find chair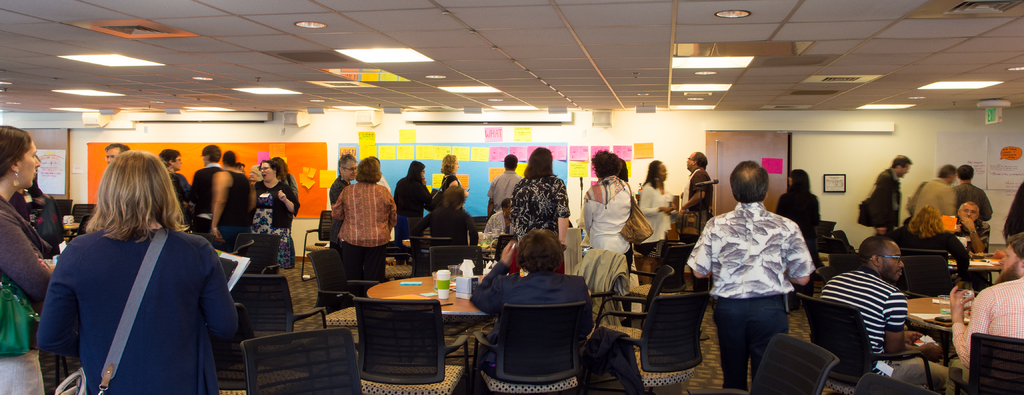
304, 213, 344, 247
